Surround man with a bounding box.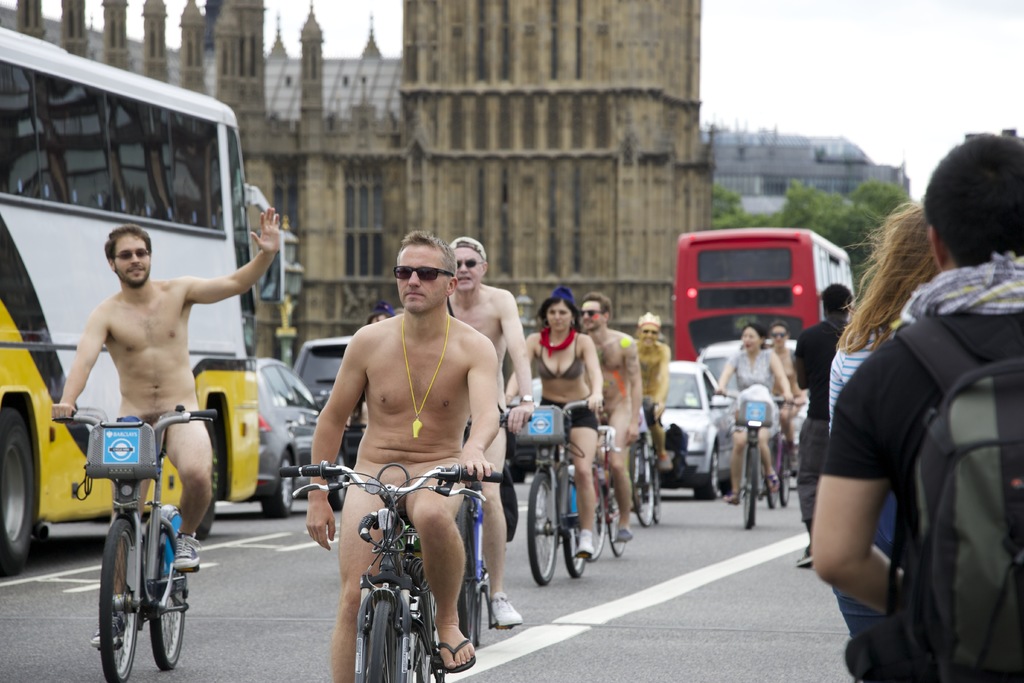
[58,218,284,650].
